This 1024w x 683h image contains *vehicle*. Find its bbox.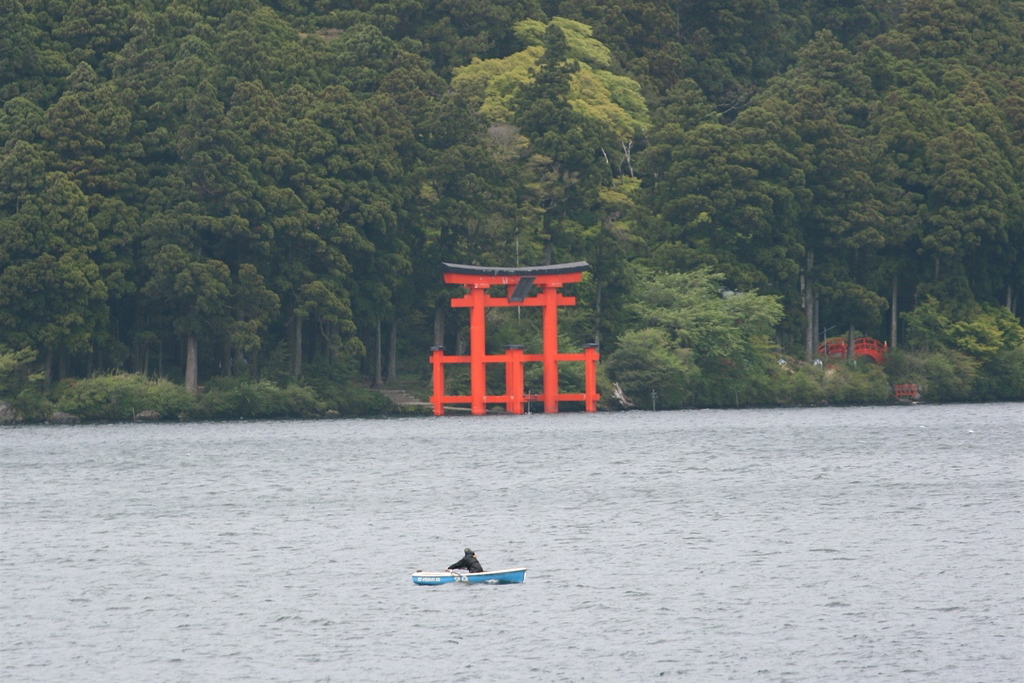
select_region(411, 564, 526, 585).
